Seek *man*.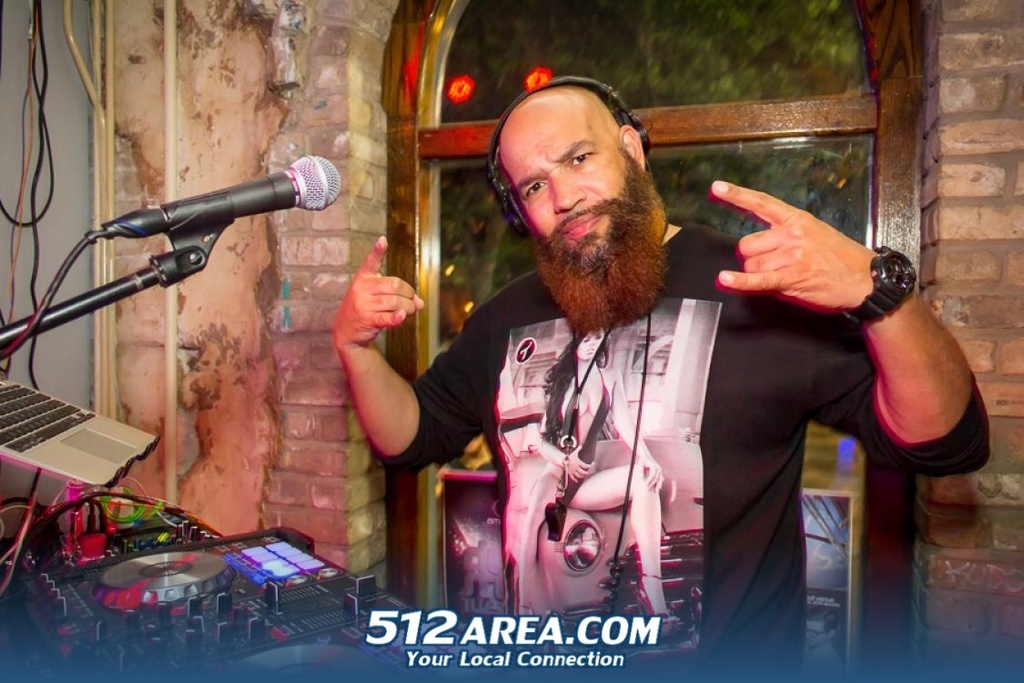
rect(333, 77, 990, 680).
